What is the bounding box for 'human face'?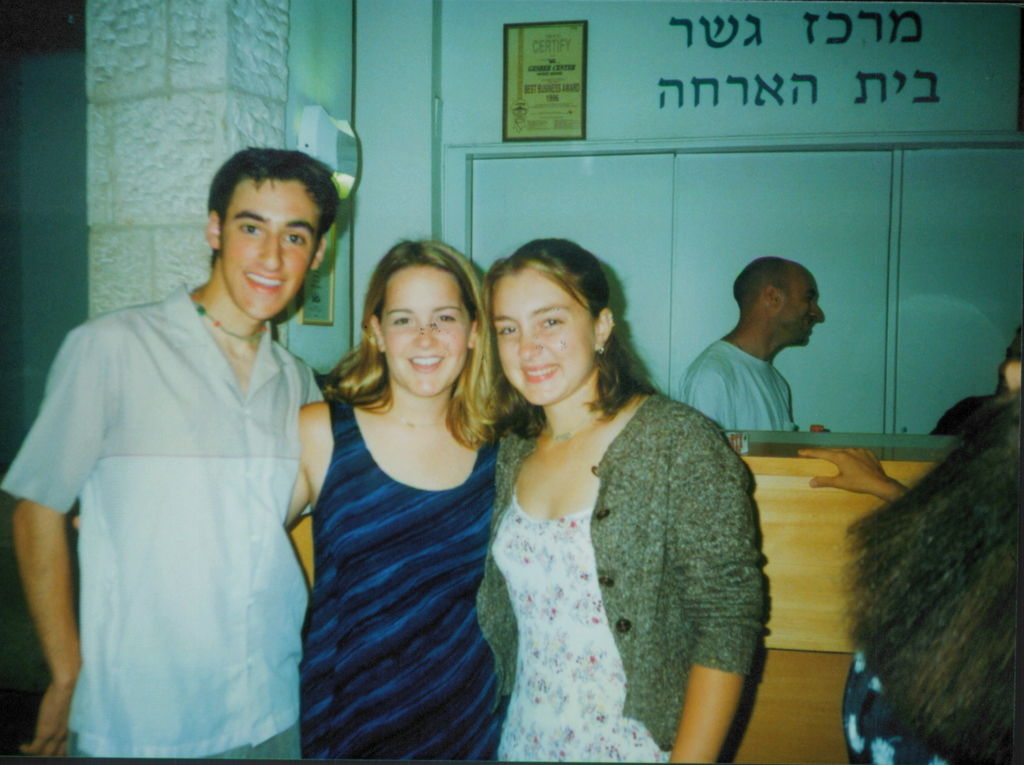
pyautogui.locateOnScreen(777, 265, 827, 345).
